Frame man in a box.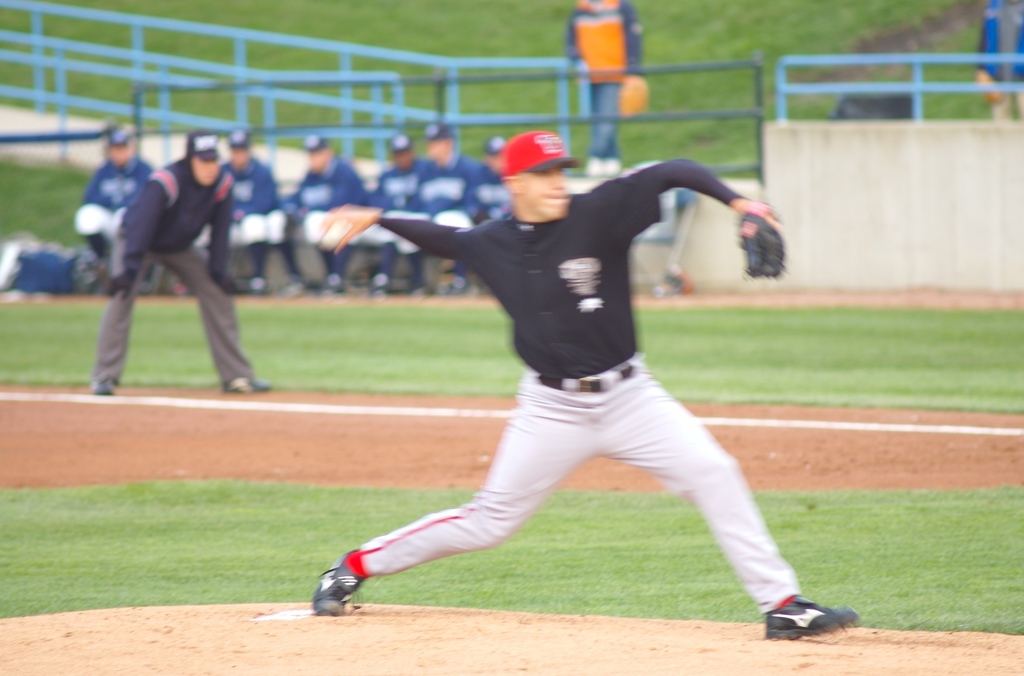
{"x1": 467, "y1": 137, "x2": 518, "y2": 222}.
